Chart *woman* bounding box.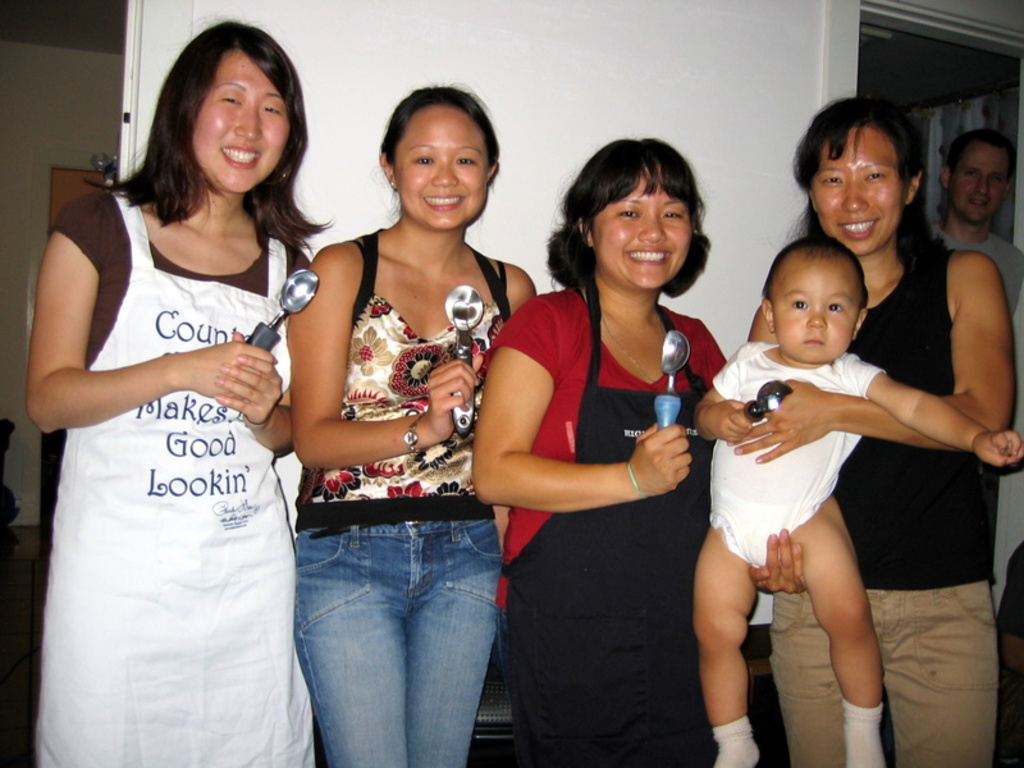
Charted: 287, 86, 545, 767.
